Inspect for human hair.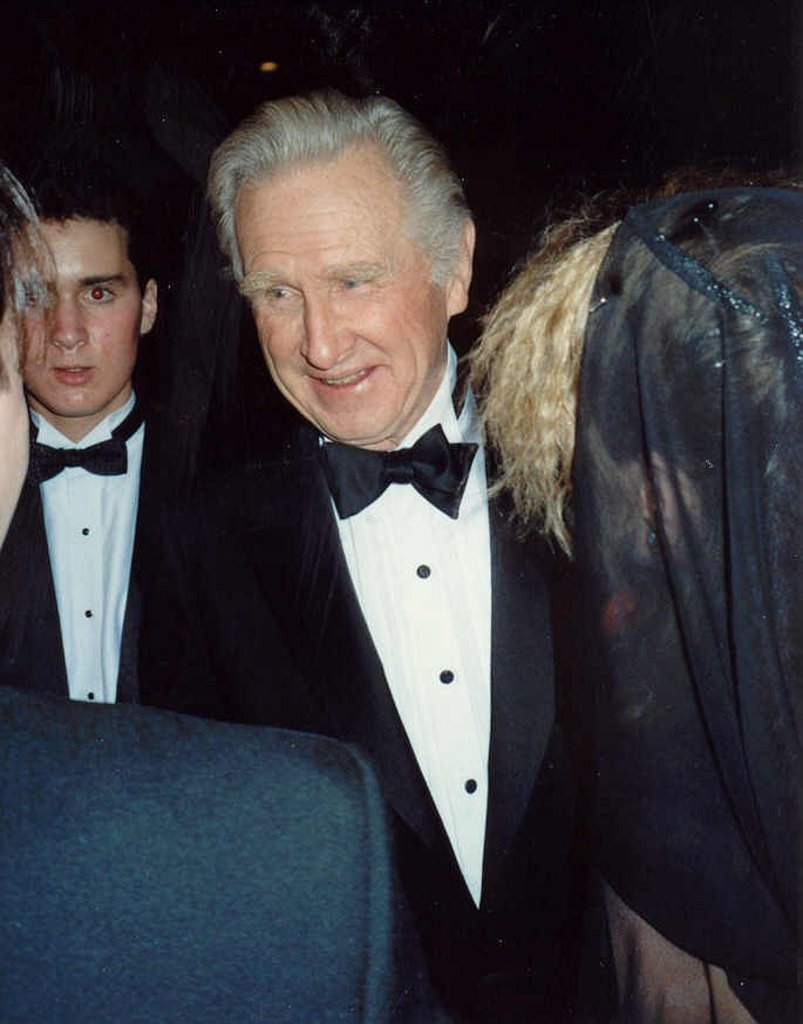
Inspection: 0, 184, 154, 301.
